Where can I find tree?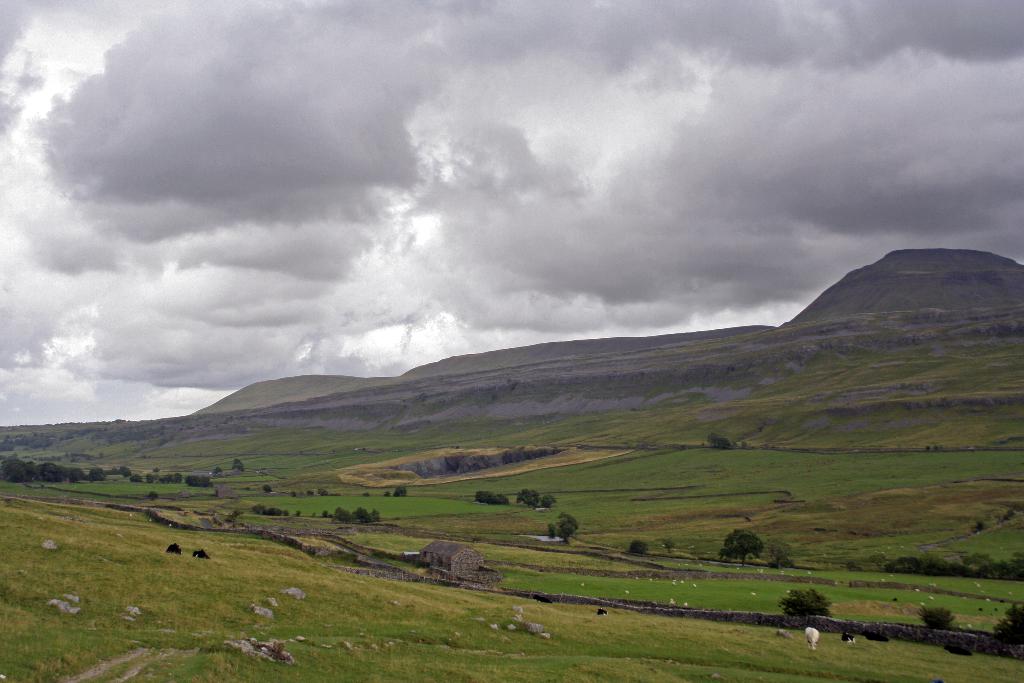
You can find it at <box>294,509,302,517</box>.
